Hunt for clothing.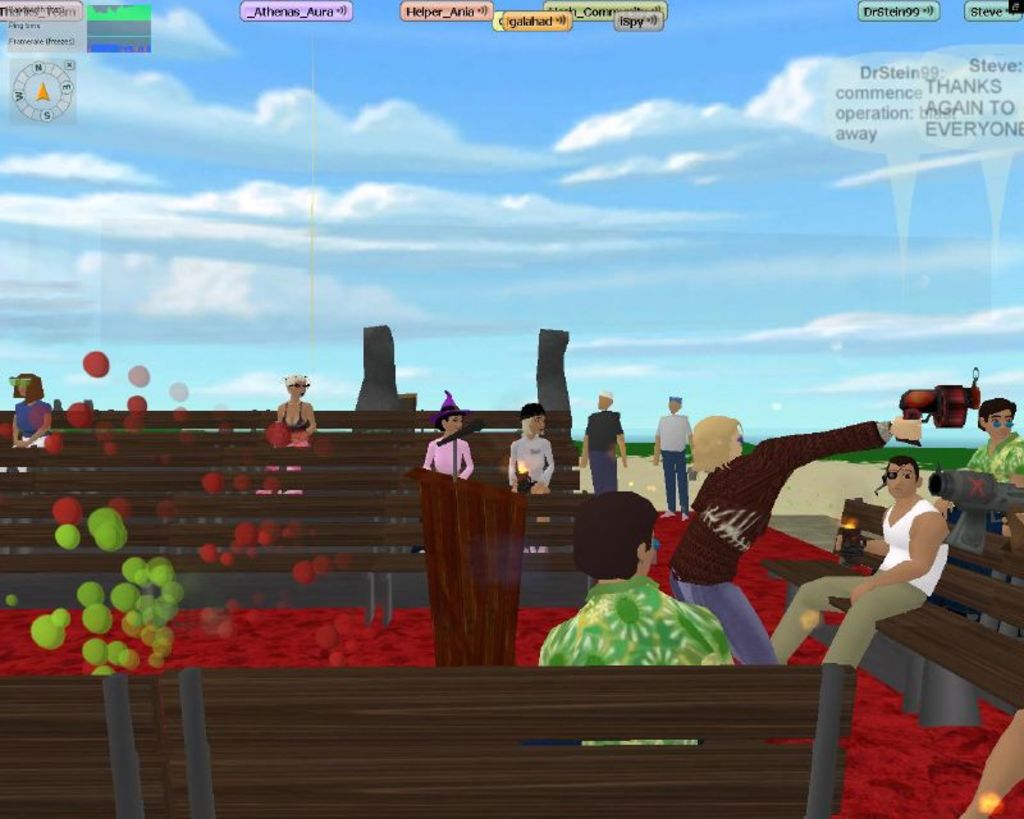
Hunted down at bbox(421, 436, 474, 479).
